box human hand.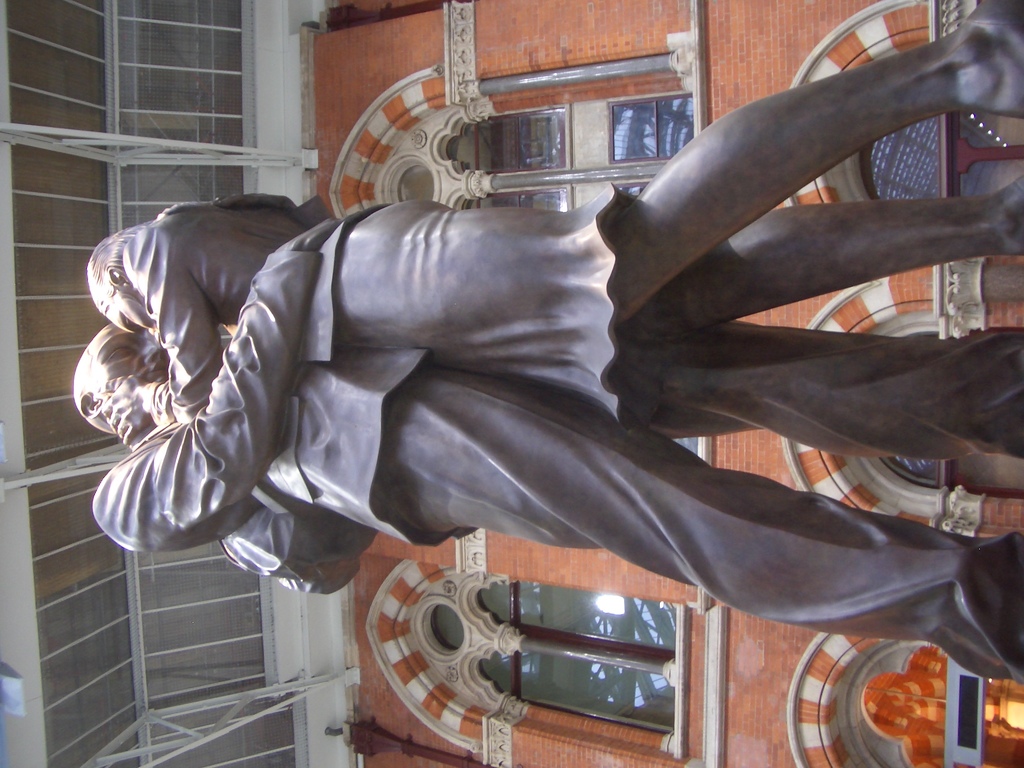
152/200/218/221.
